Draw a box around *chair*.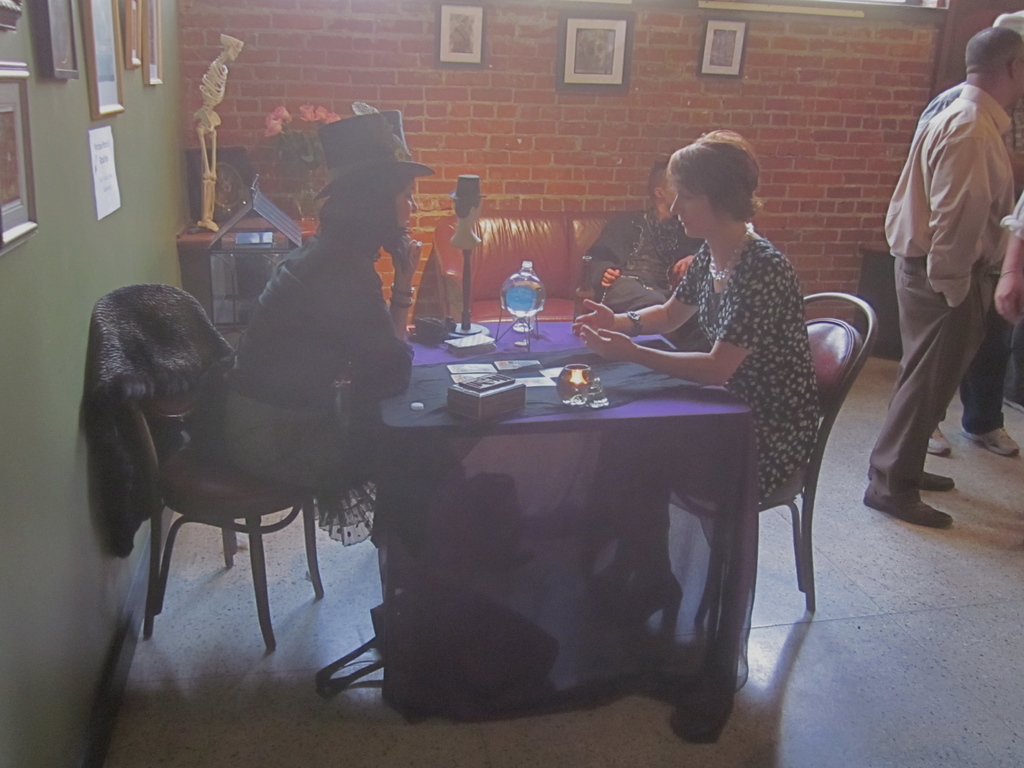
(left=71, top=259, right=356, bottom=703).
